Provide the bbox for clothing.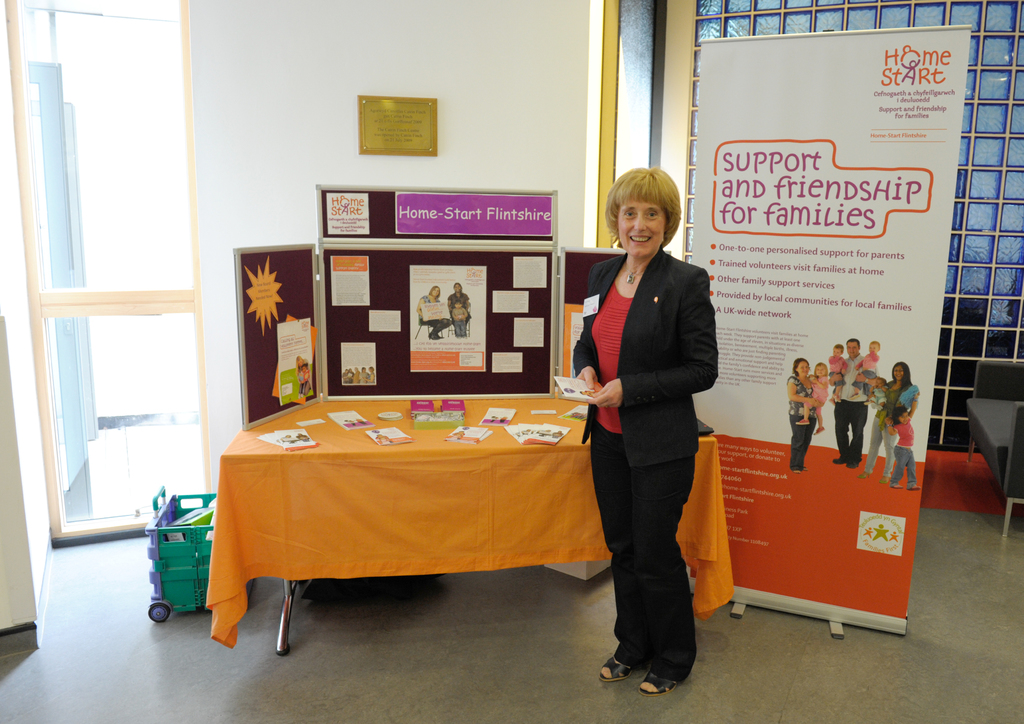
890, 415, 920, 487.
